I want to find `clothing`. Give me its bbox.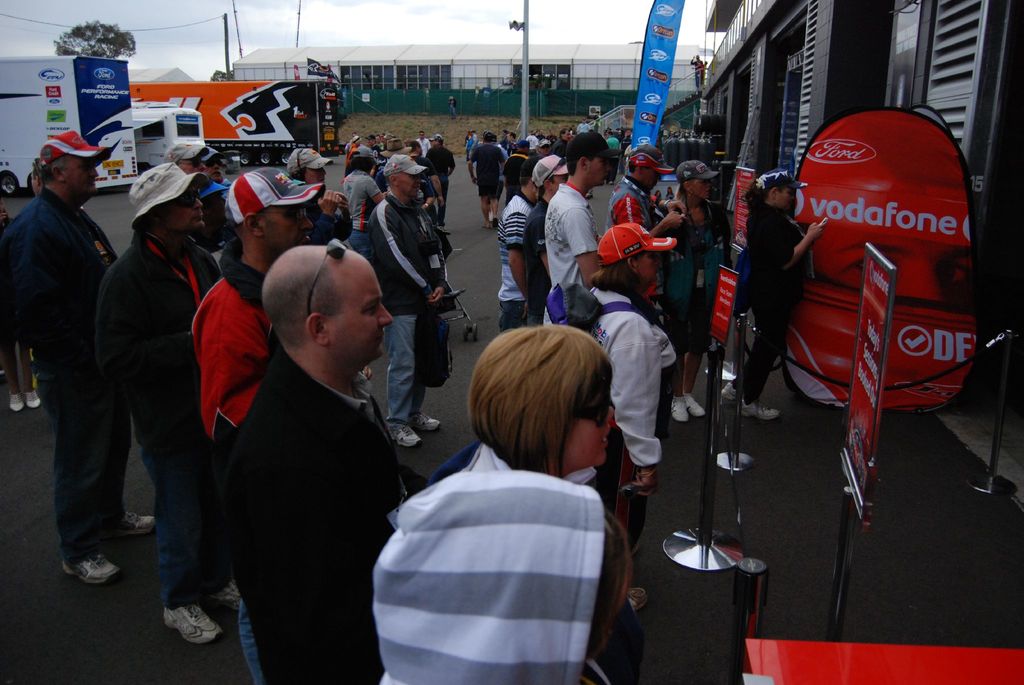
<box>472,134,476,145</box>.
